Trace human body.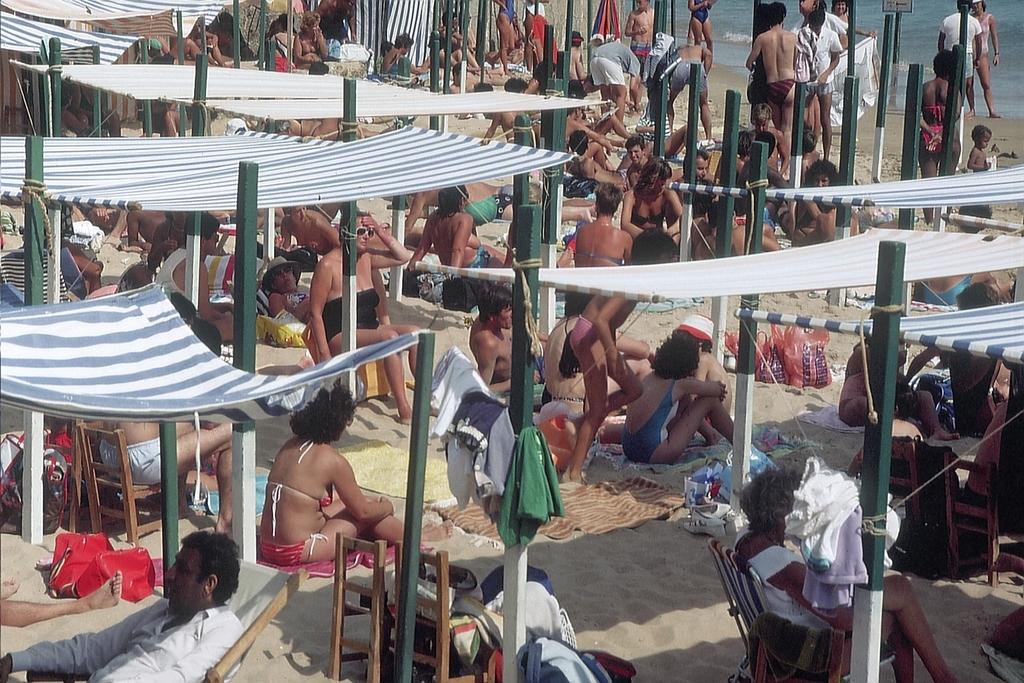
Traced to region(287, 116, 385, 141).
